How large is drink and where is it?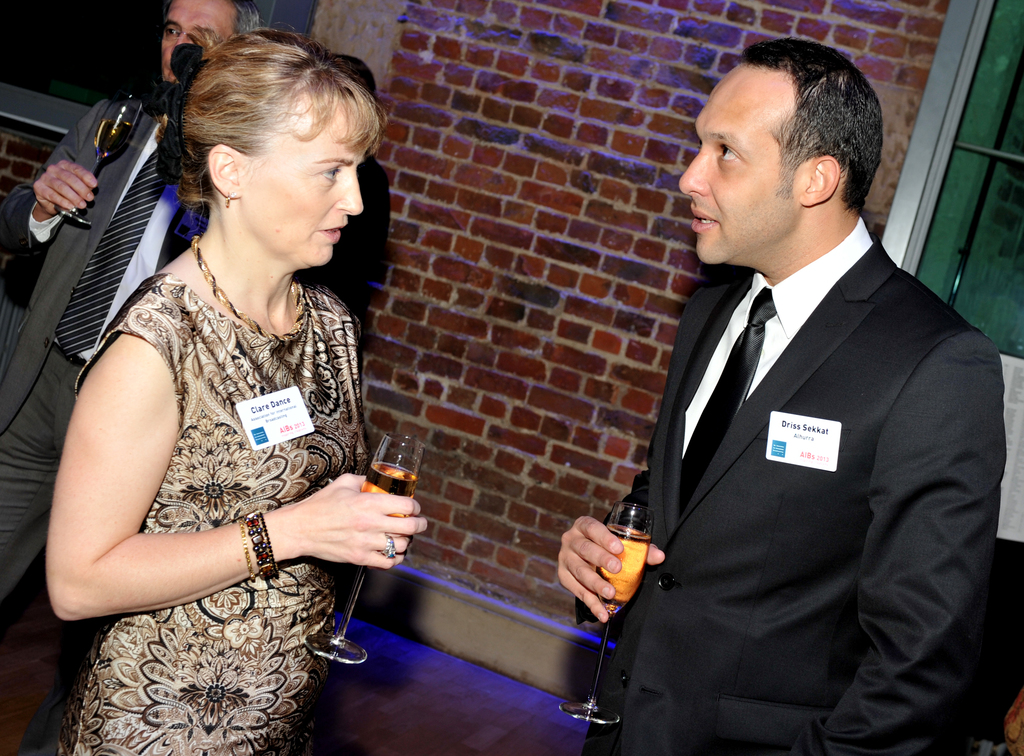
Bounding box: [592,530,650,607].
